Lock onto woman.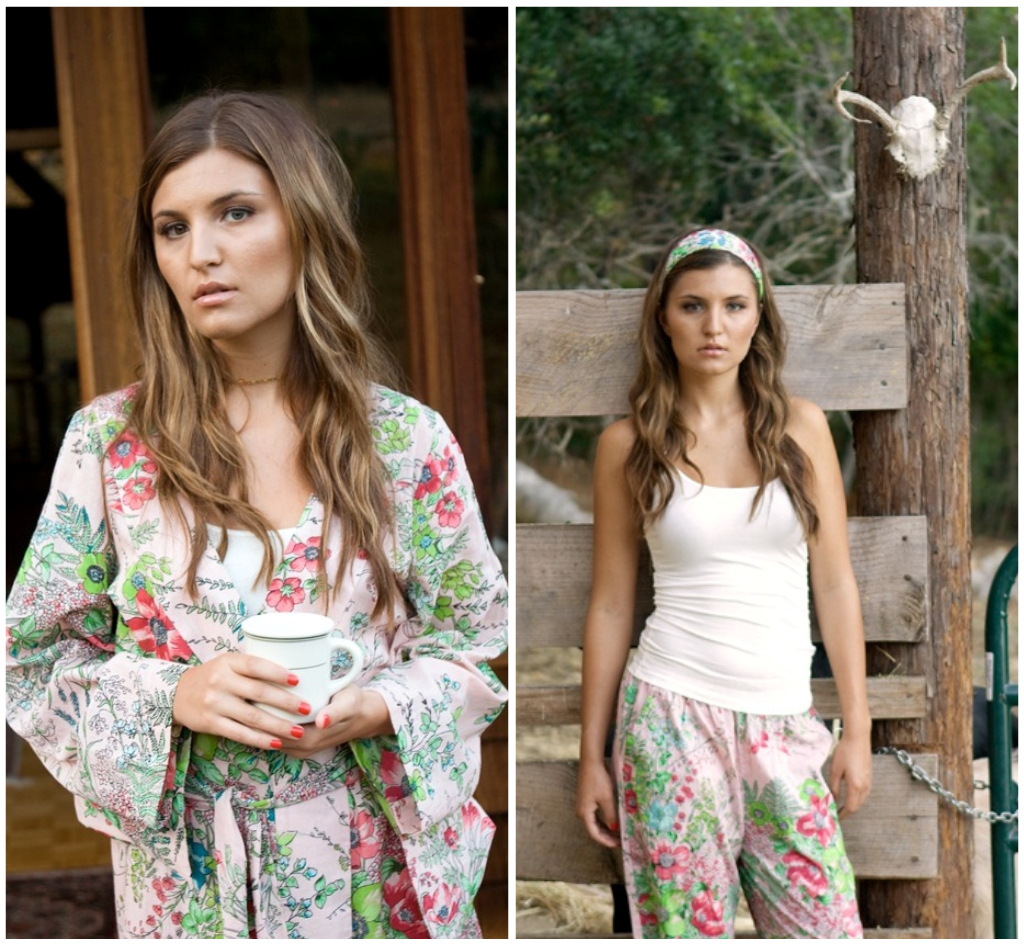
Locked: [x1=551, y1=241, x2=884, y2=939].
